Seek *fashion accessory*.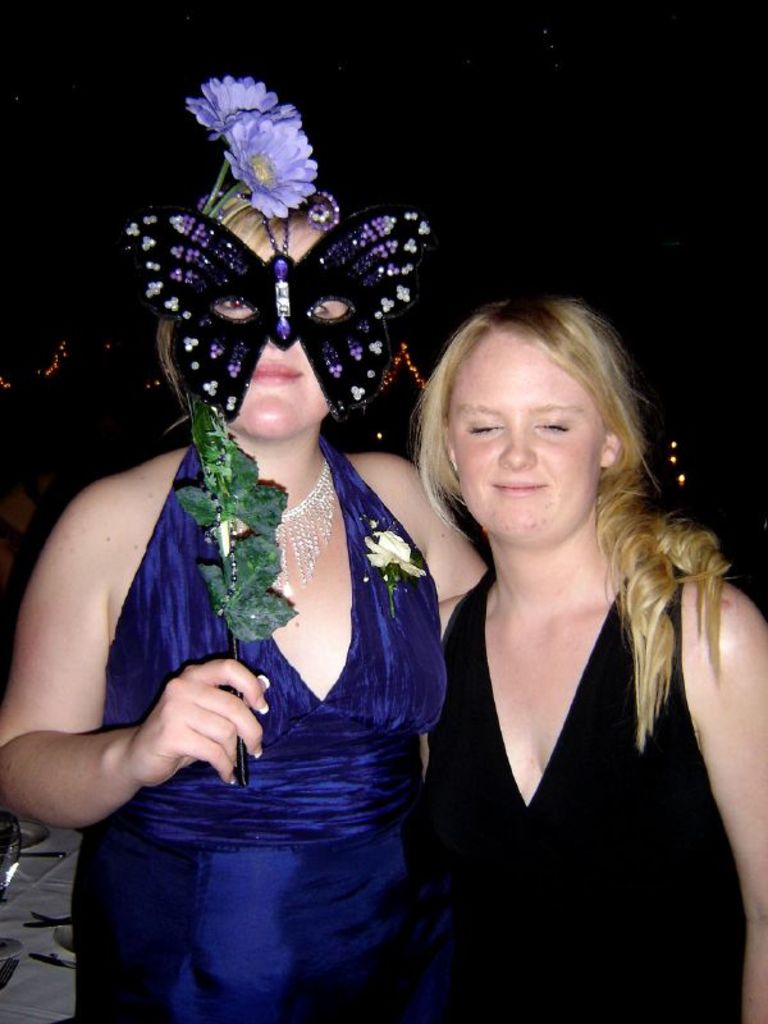
x1=273 y1=460 x2=335 y2=600.
